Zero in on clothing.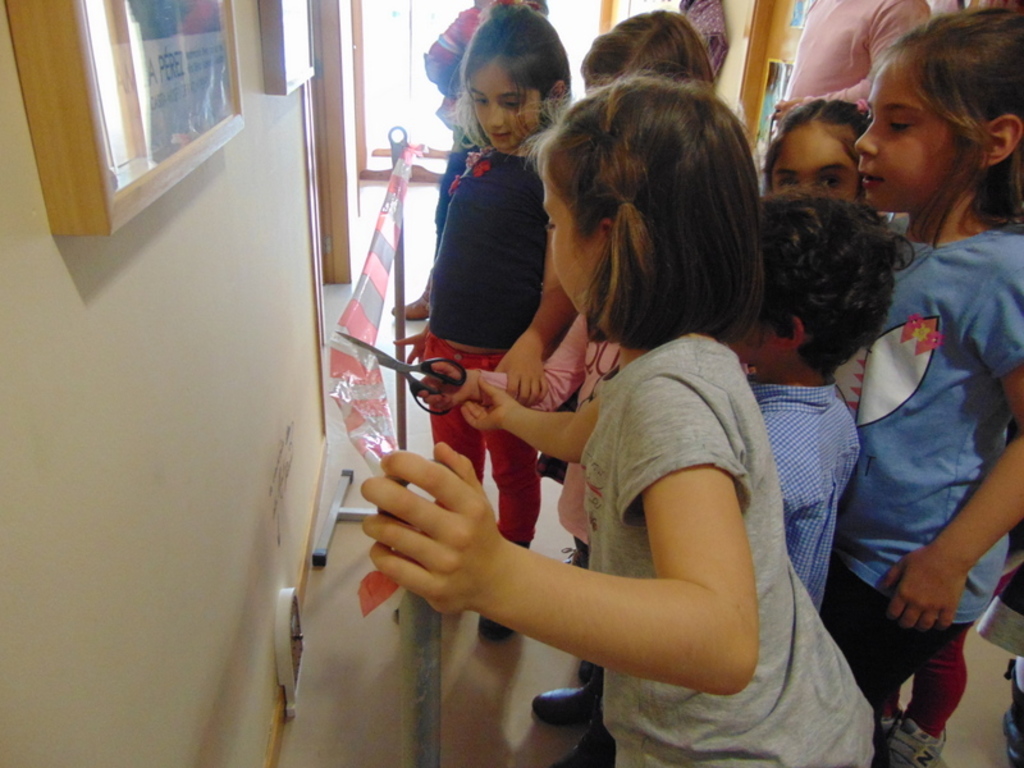
Zeroed in: (419, 140, 566, 351).
